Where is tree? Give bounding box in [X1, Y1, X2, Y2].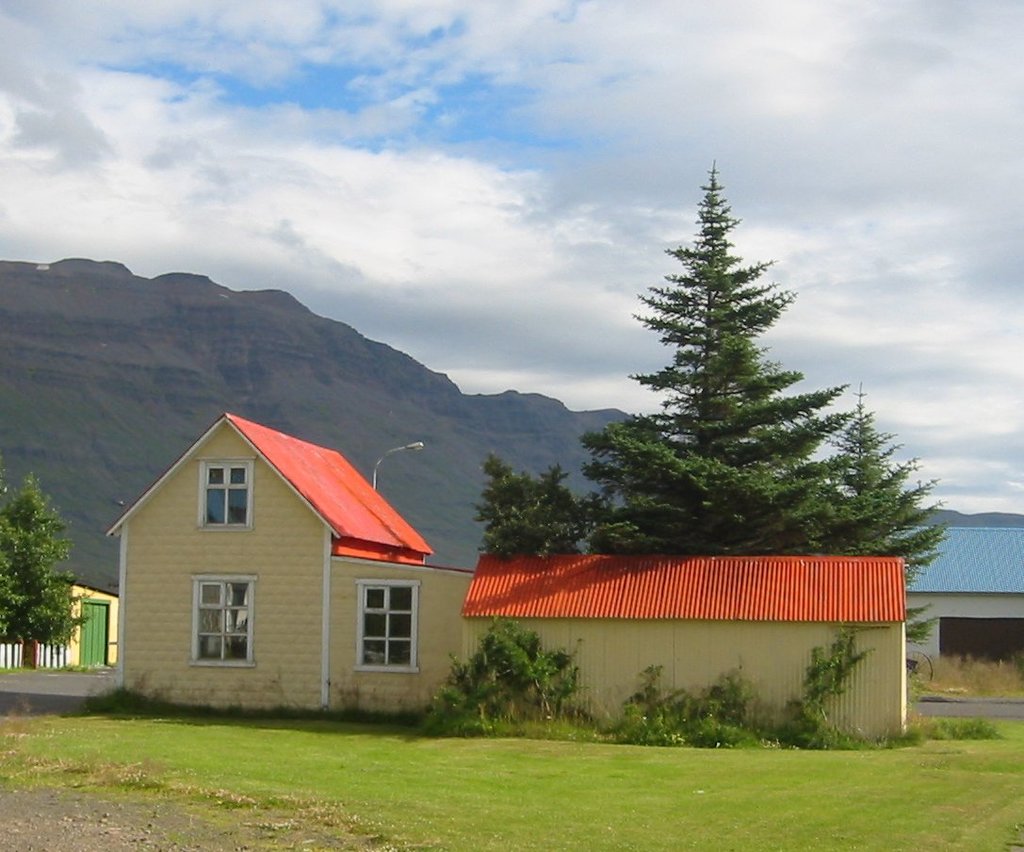
[821, 371, 957, 690].
